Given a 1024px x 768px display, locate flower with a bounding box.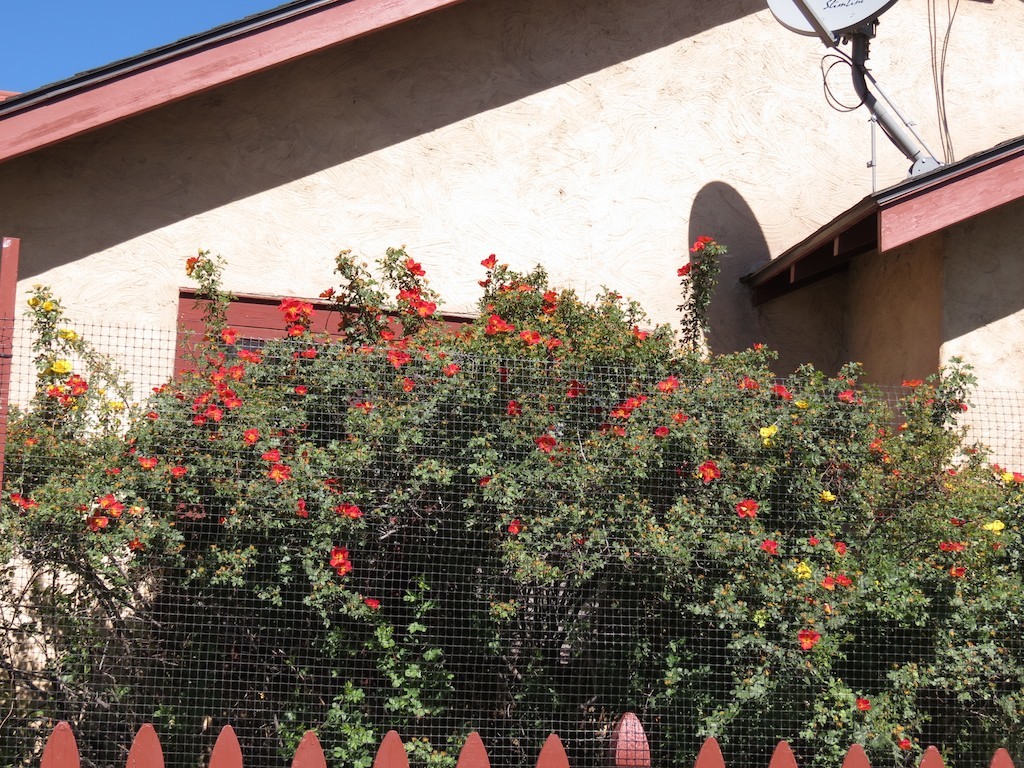
Located: (x1=769, y1=379, x2=792, y2=395).
